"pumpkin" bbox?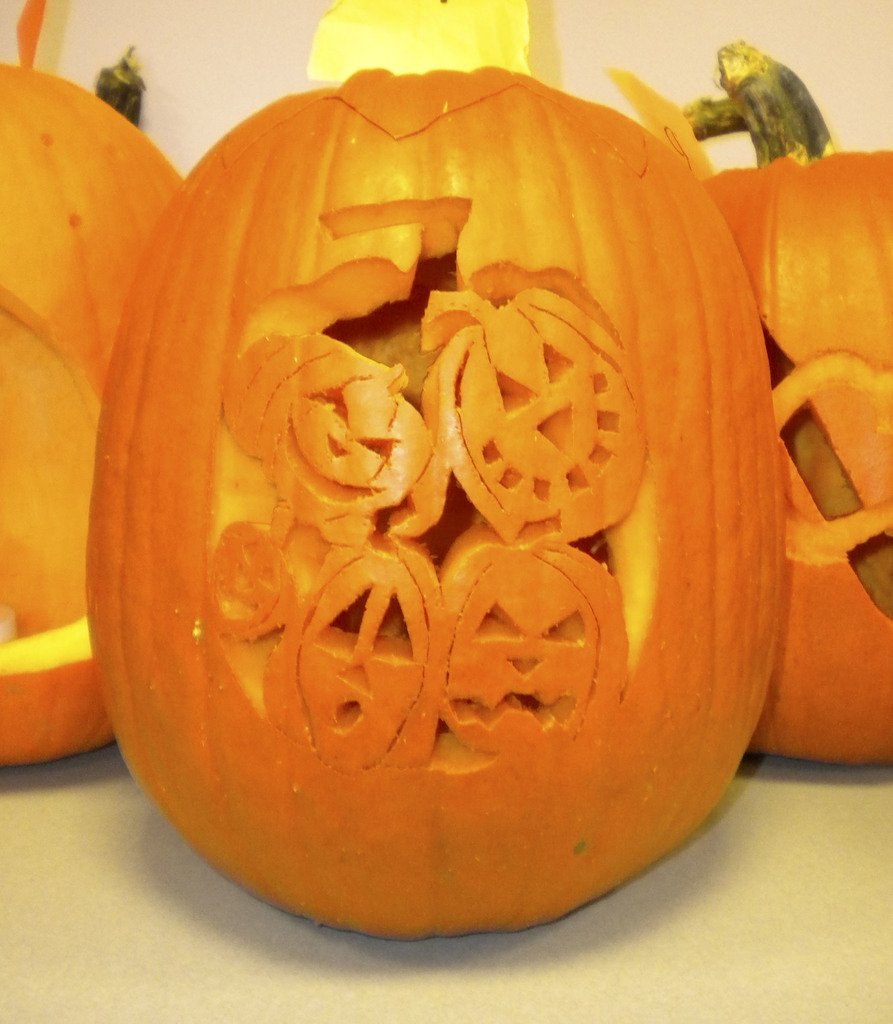
[699, 37, 892, 784]
